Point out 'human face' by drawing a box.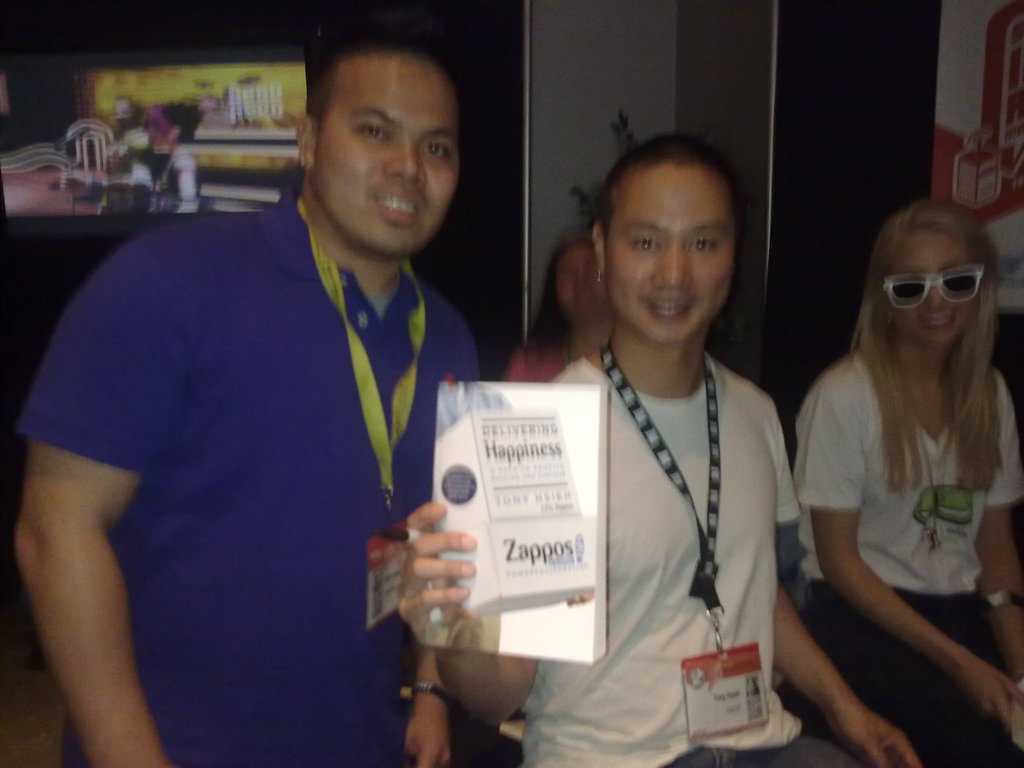
[555,245,597,315].
